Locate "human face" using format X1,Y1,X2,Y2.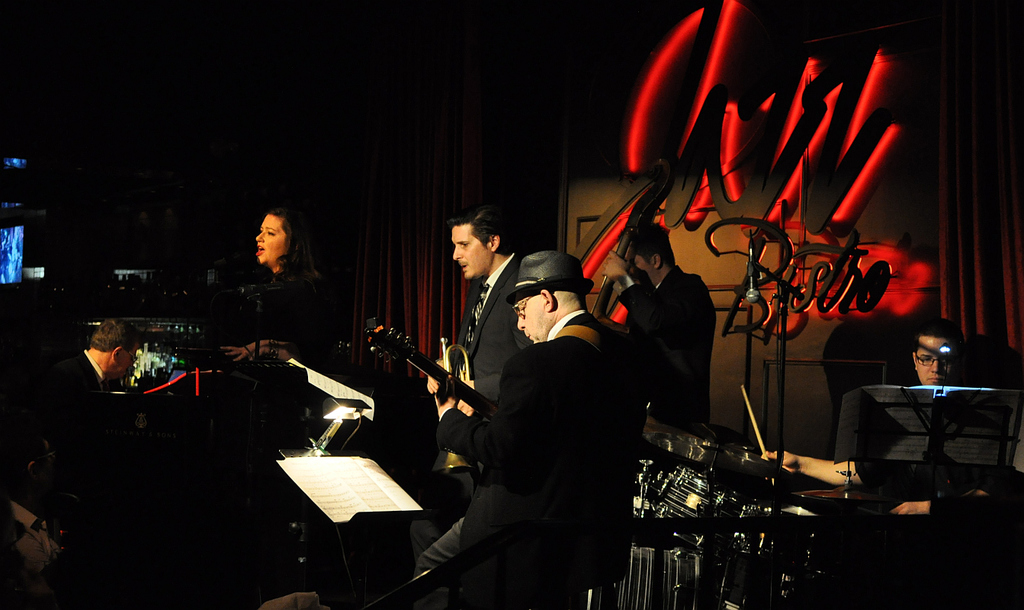
253,213,282,259.
